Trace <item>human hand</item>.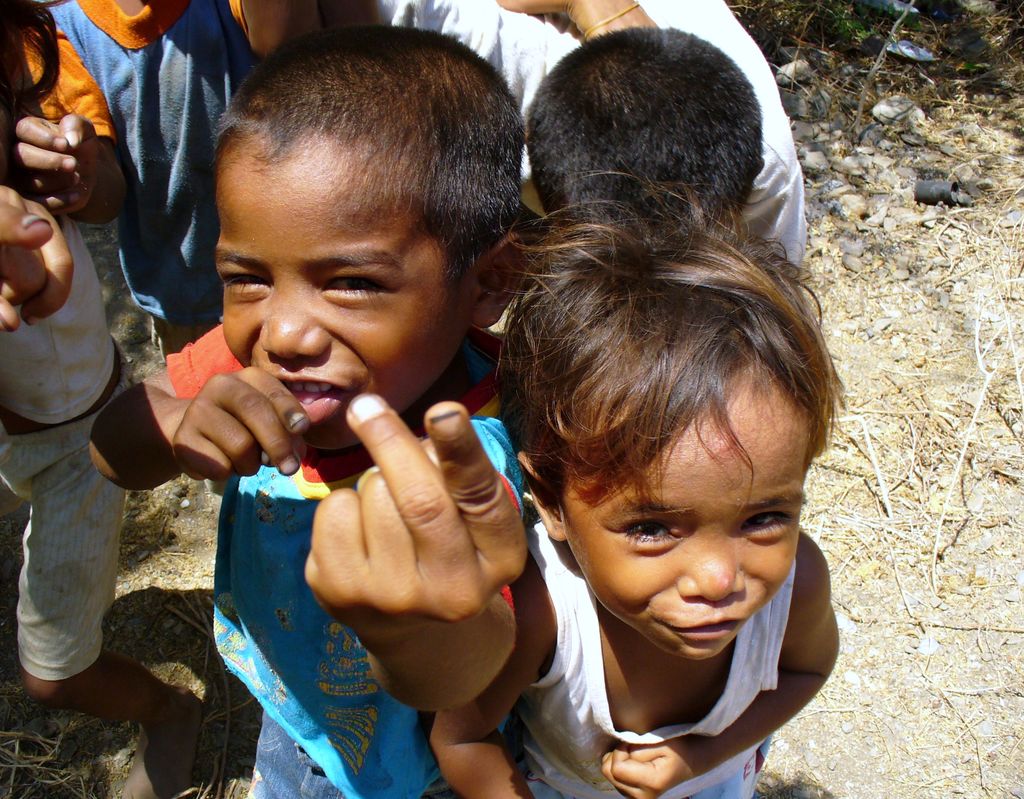
Traced to [169, 363, 312, 483].
